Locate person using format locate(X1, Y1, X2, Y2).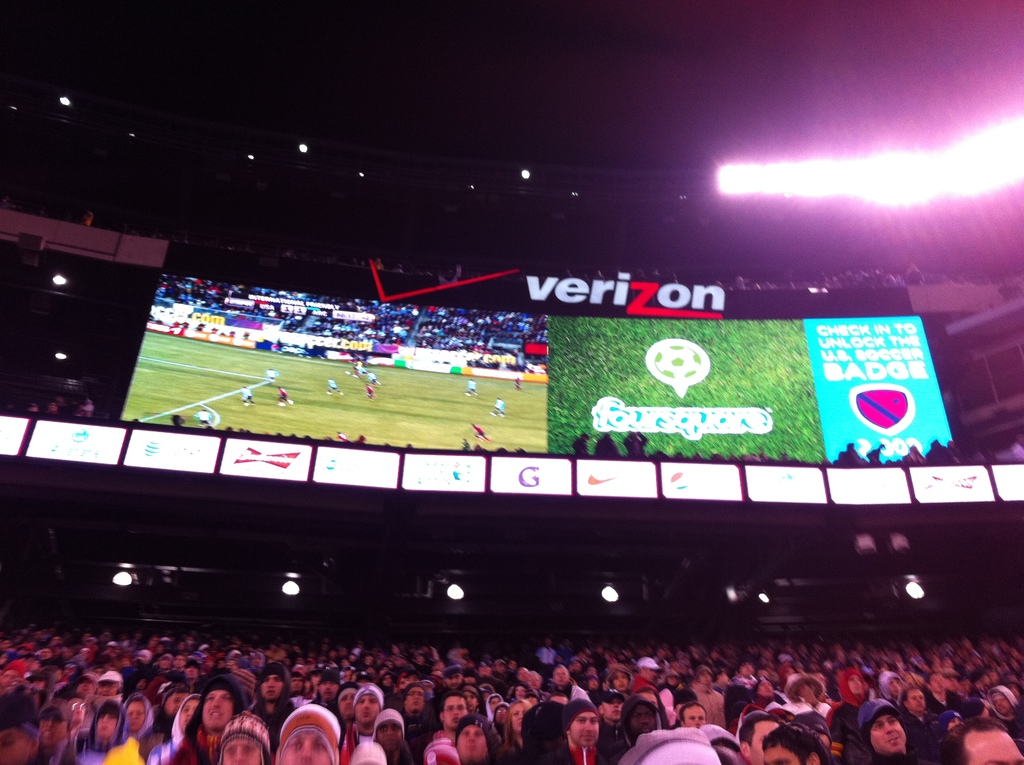
locate(371, 370, 385, 390).
